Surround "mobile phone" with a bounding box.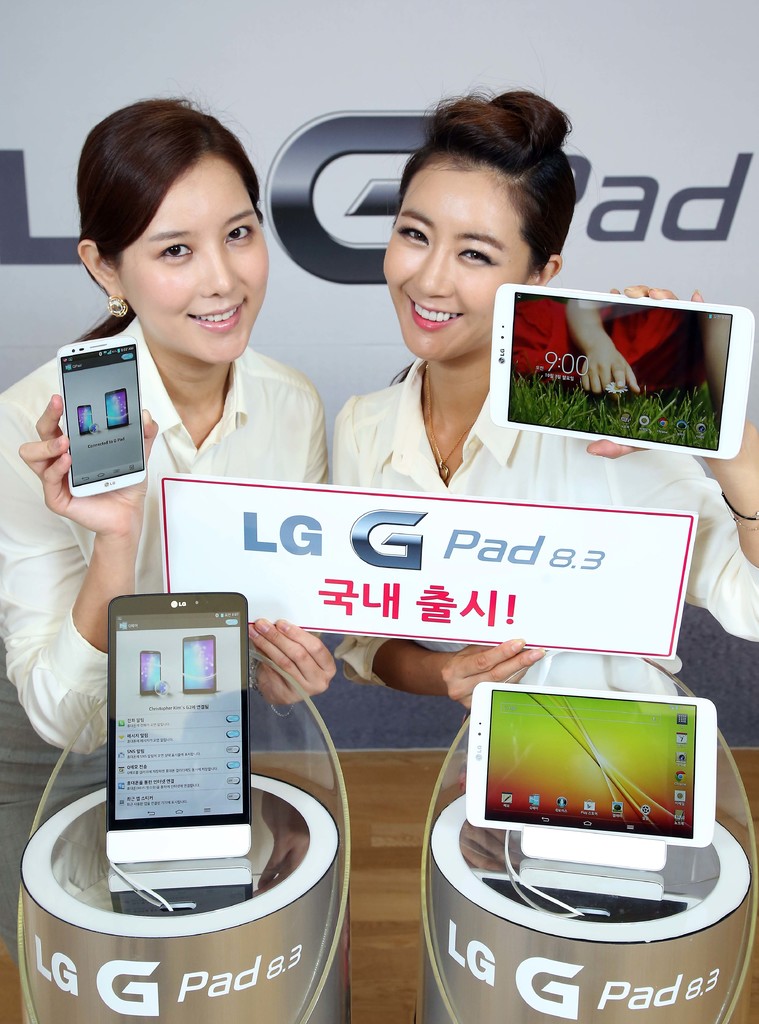
left=461, top=679, right=720, bottom=849.
